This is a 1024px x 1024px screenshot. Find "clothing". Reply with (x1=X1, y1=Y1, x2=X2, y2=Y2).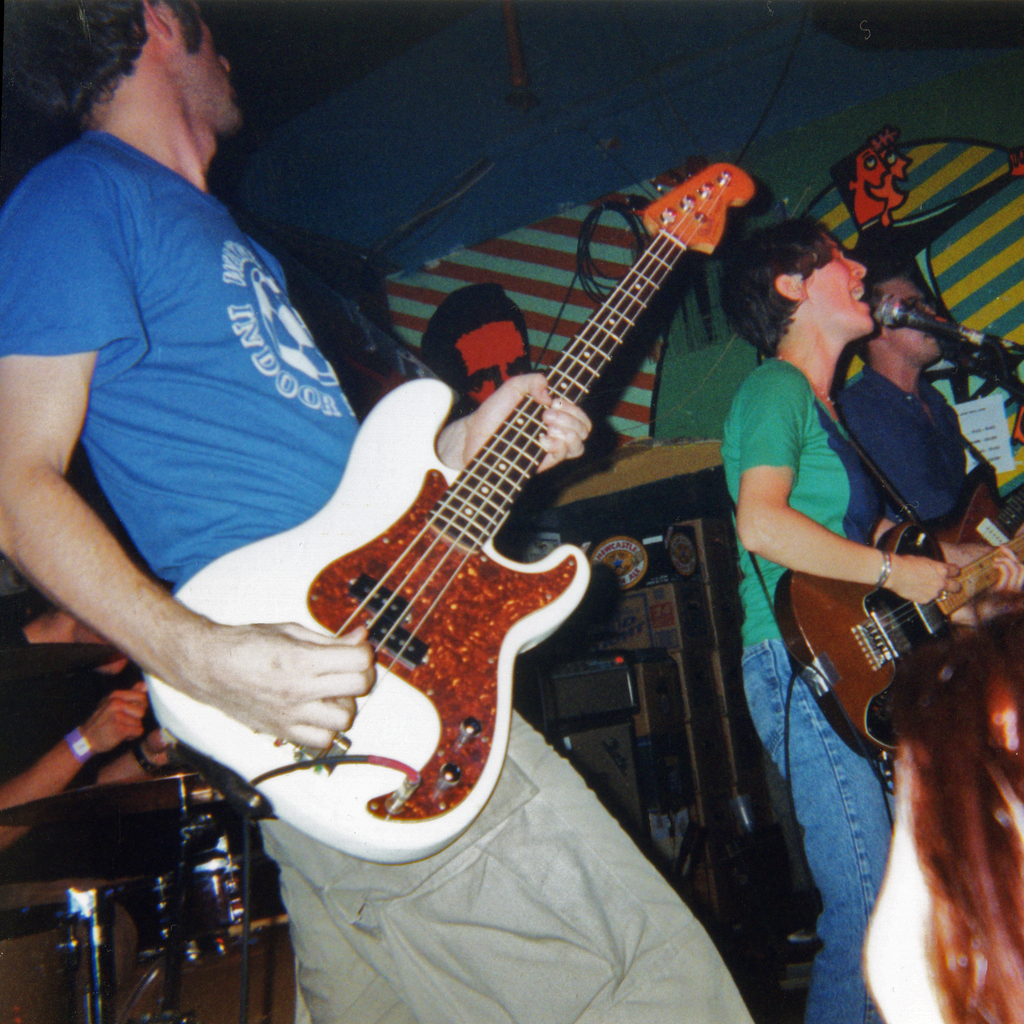
(x1=5, y1=128, x2=763, y2=1023).
